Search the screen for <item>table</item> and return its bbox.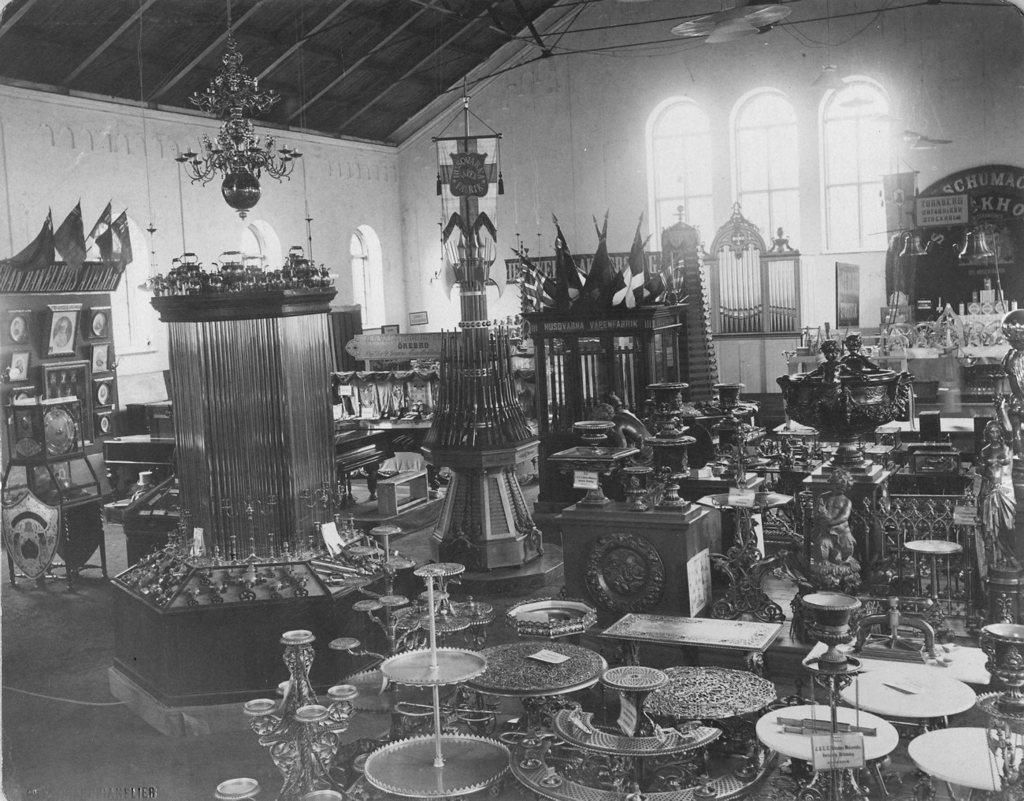
Found: crop(837, 657, 979, 734).
